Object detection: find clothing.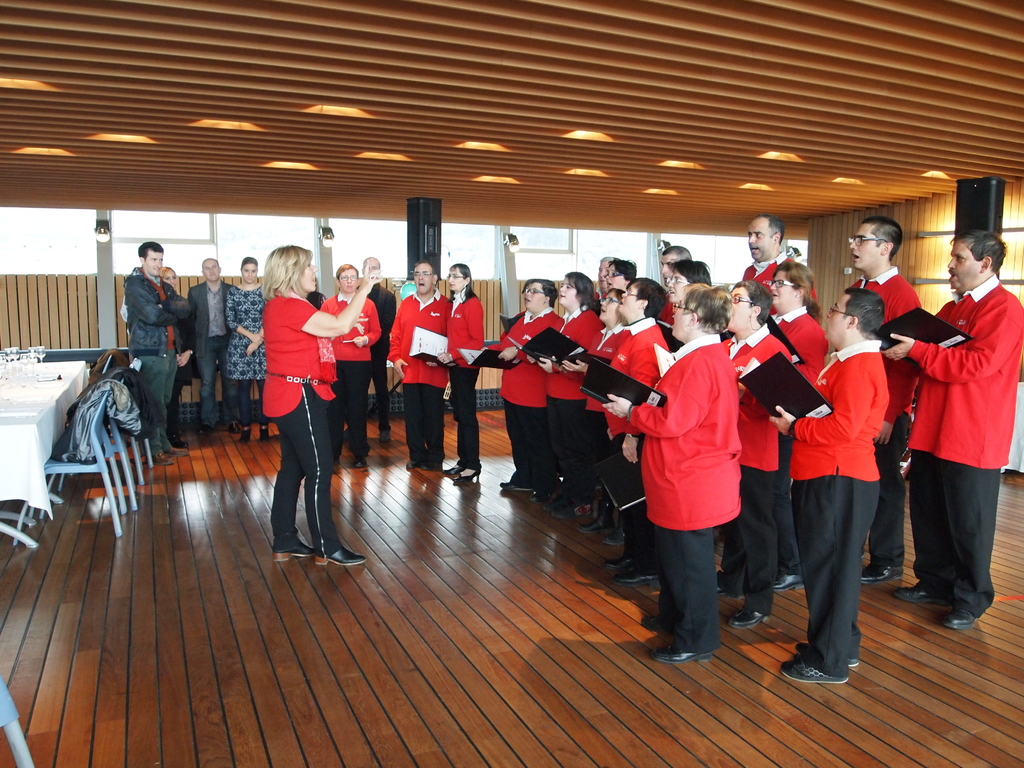
pyautogui.locateOnScreen(453, 380, 485, 481).
